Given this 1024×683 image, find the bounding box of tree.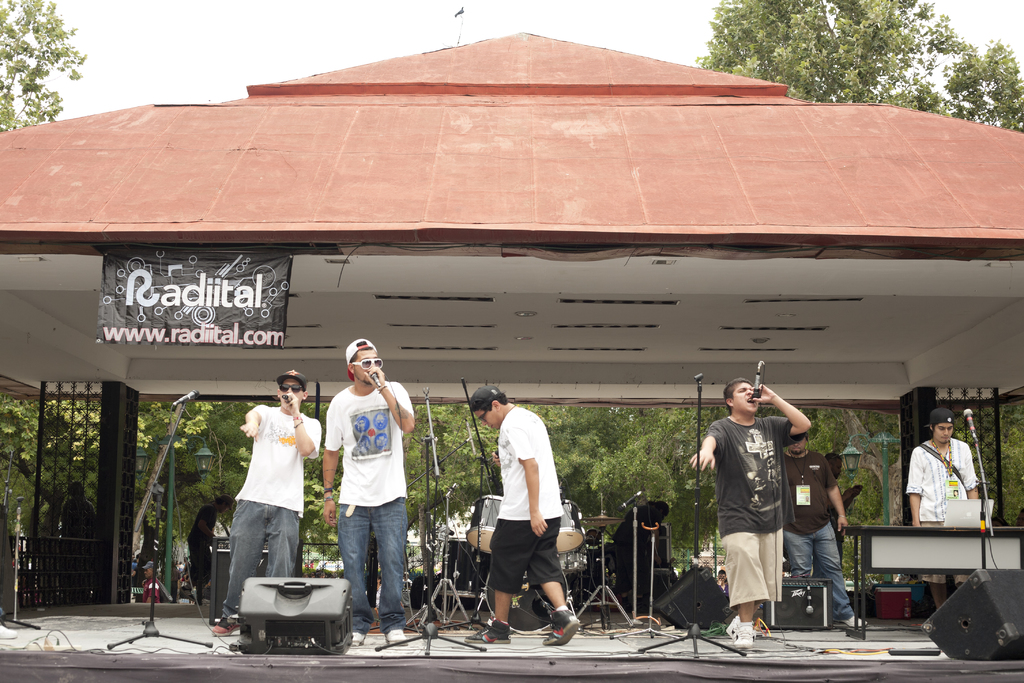
pyautogui.locateOnScreen(703, 0, 1023, 131).
